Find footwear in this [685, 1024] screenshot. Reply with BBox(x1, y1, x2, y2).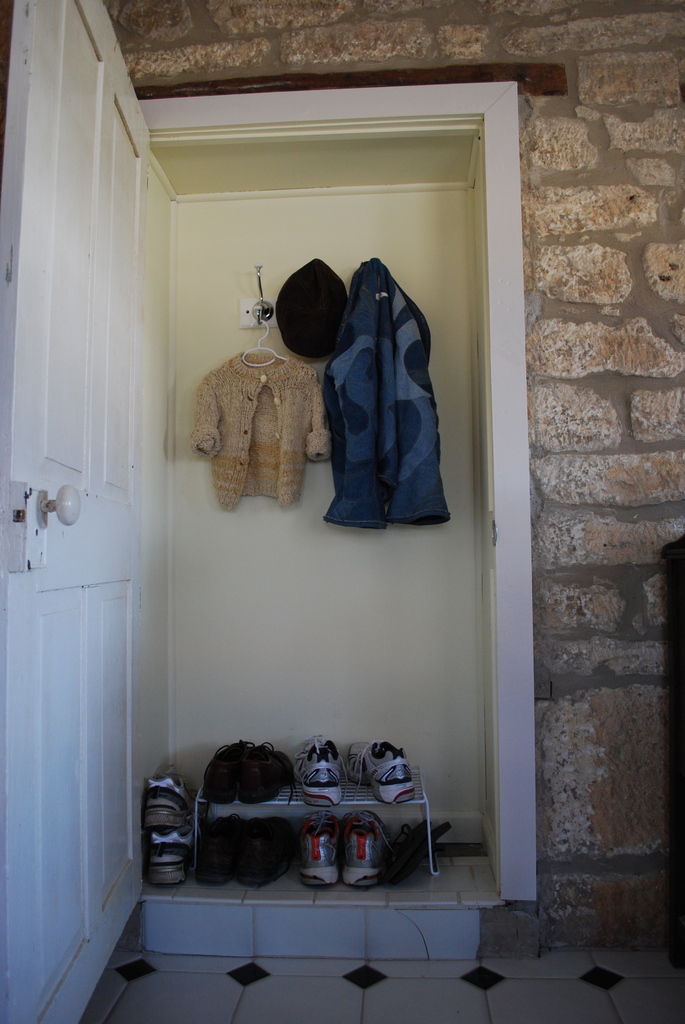
BBox(242, 816, 296, 888).
